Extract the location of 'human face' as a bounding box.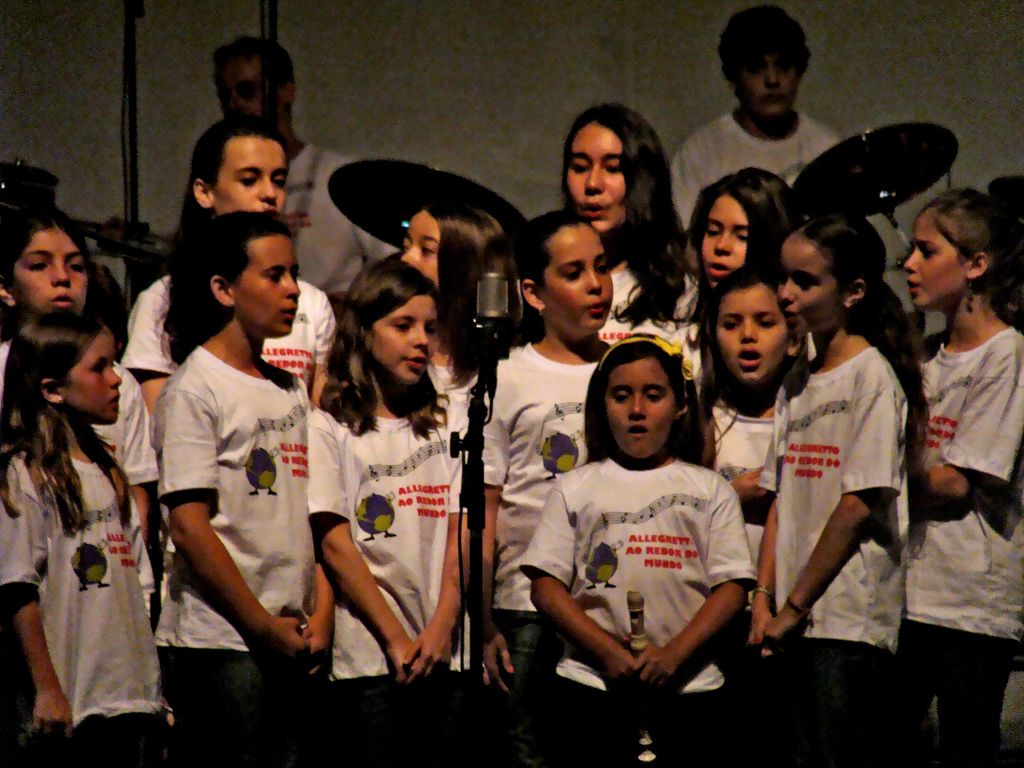
64,330,122,419.
